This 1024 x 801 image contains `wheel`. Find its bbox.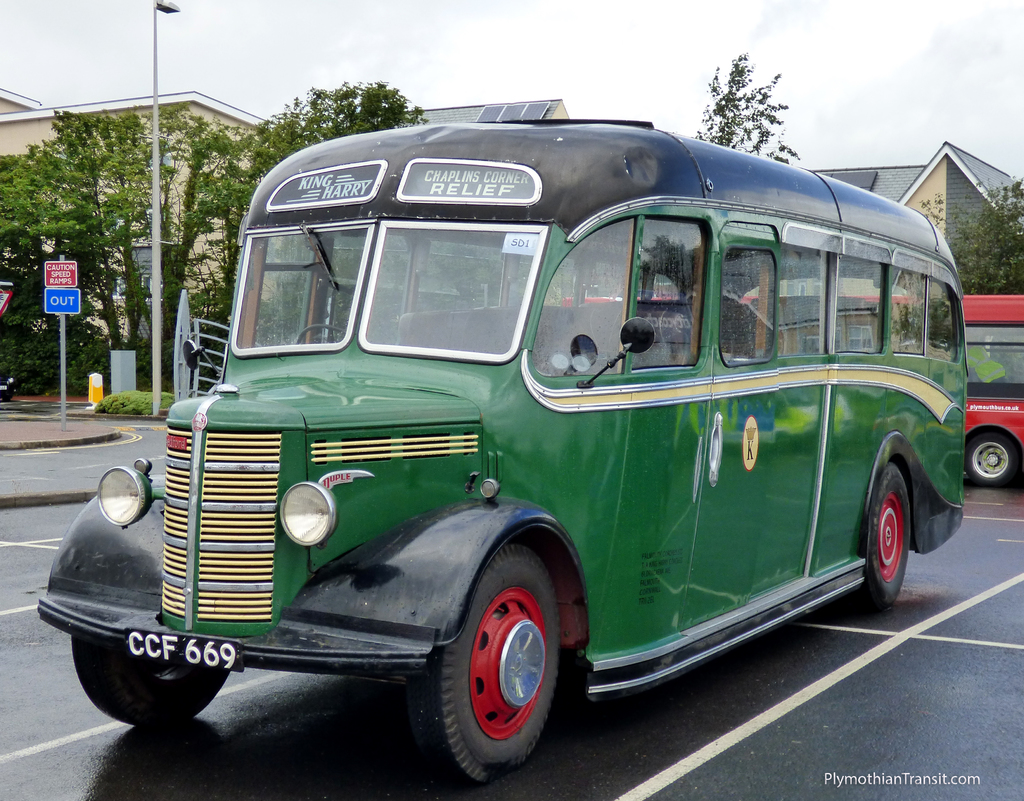
pyautogui.locateOnScreen(967, 432, 1020, 485).
